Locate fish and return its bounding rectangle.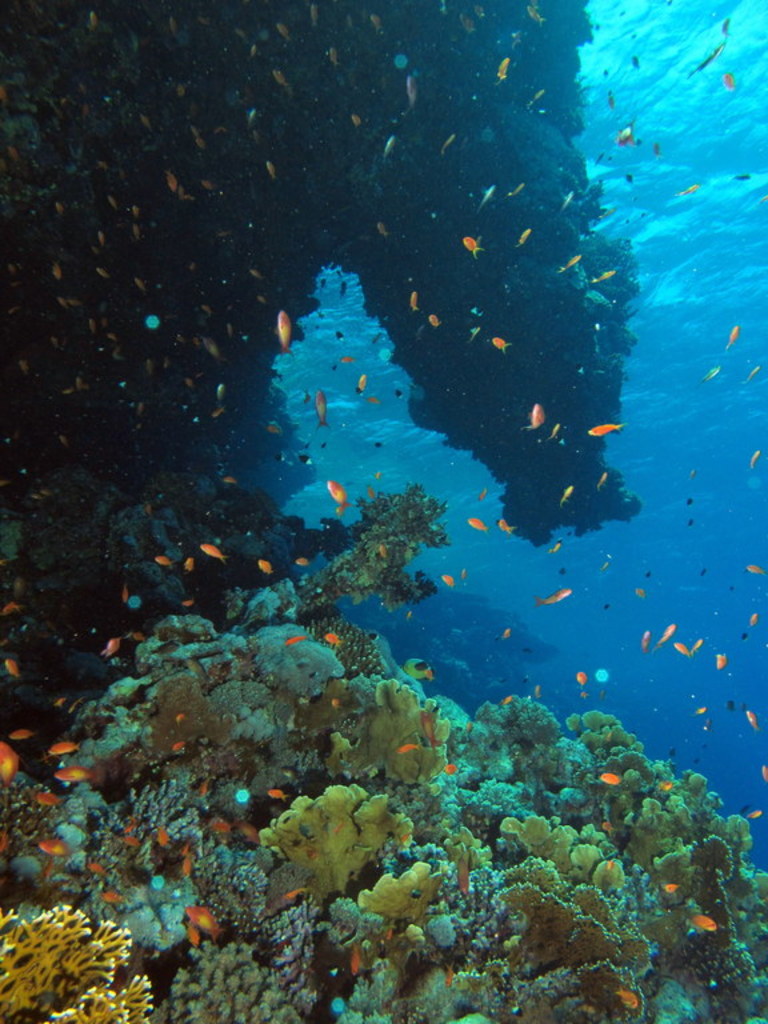
{"x1": 275, "y1": 885, "x2": 297, "y2": 904}.
